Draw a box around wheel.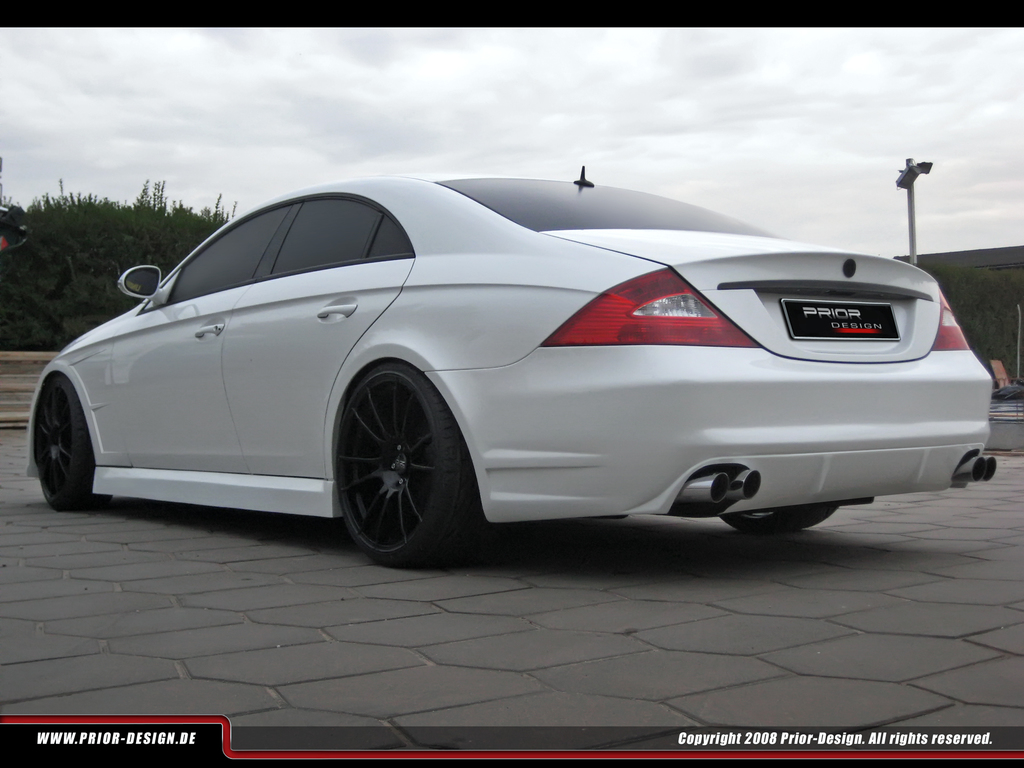
712,503,838,539.
